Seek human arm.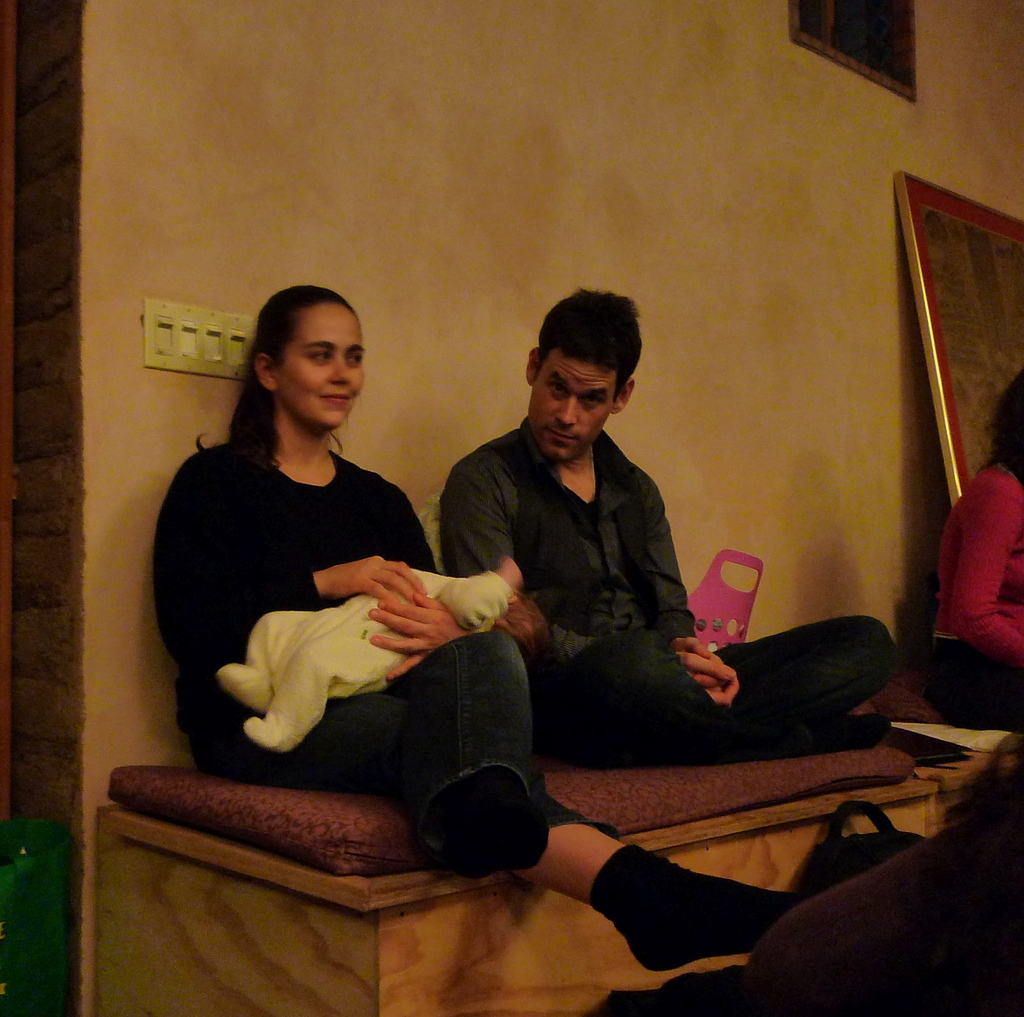
bbox=[451, 465, 705, 691].
